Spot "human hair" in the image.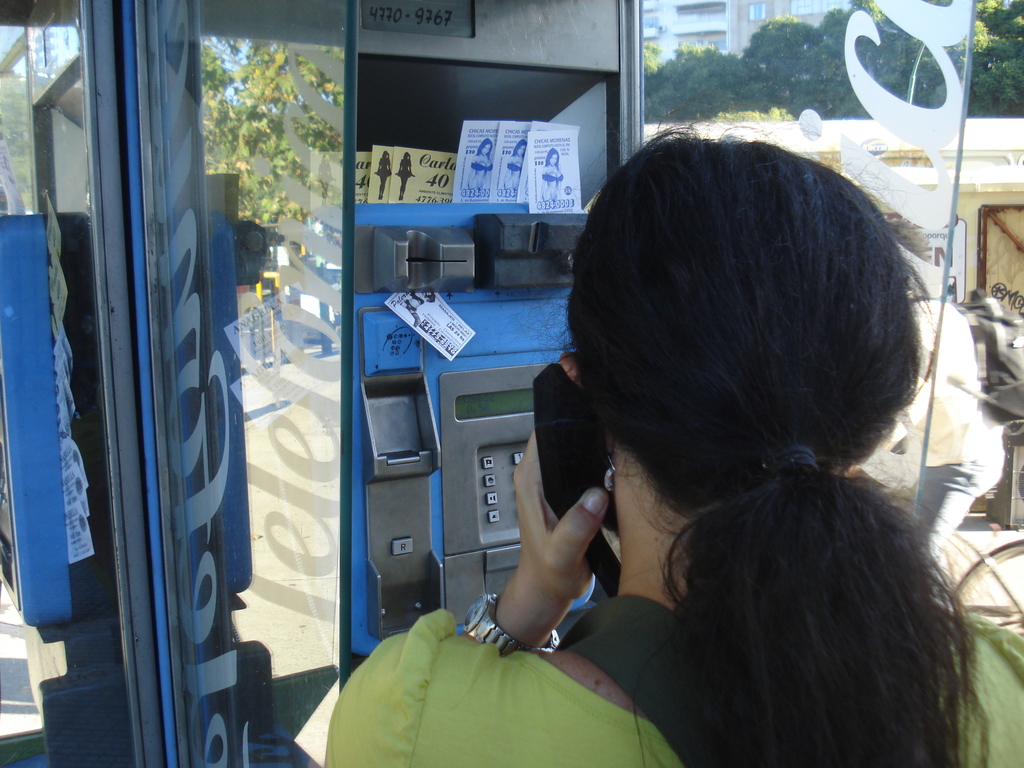
"human hair" found at x1=547 y1=146 x2=558 y2=166.
